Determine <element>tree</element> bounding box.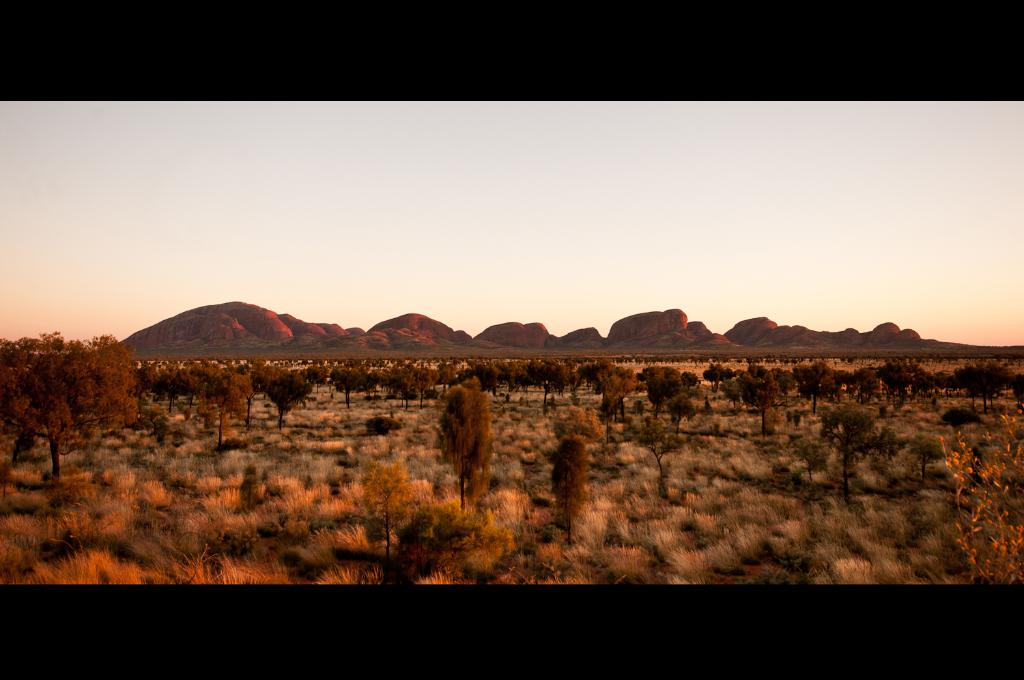
Determined: [left=0, top=308, right=130, bottom=487].
